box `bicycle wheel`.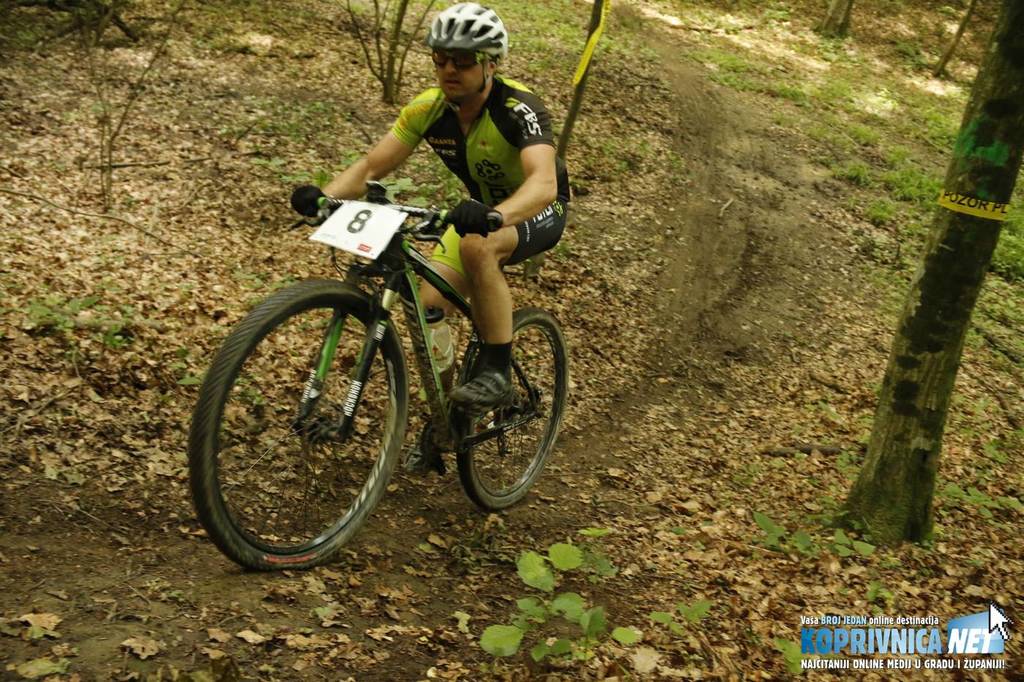
BBox(445, 321, 555, 514).
